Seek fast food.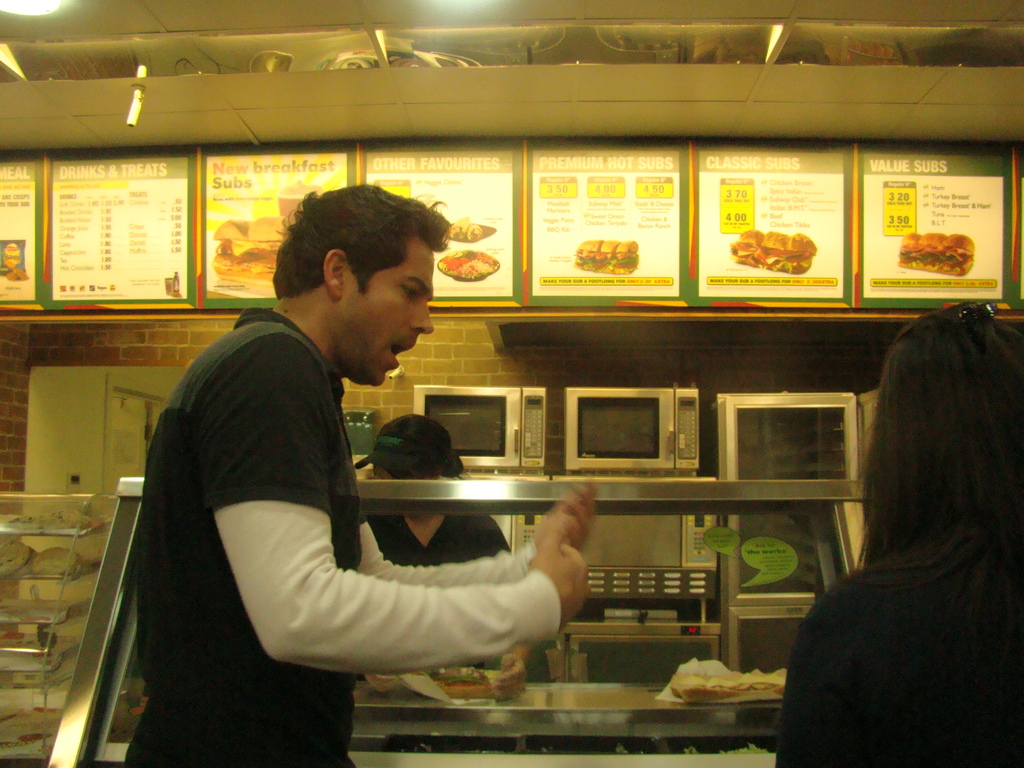
crop(0, 535, 30, 580).
